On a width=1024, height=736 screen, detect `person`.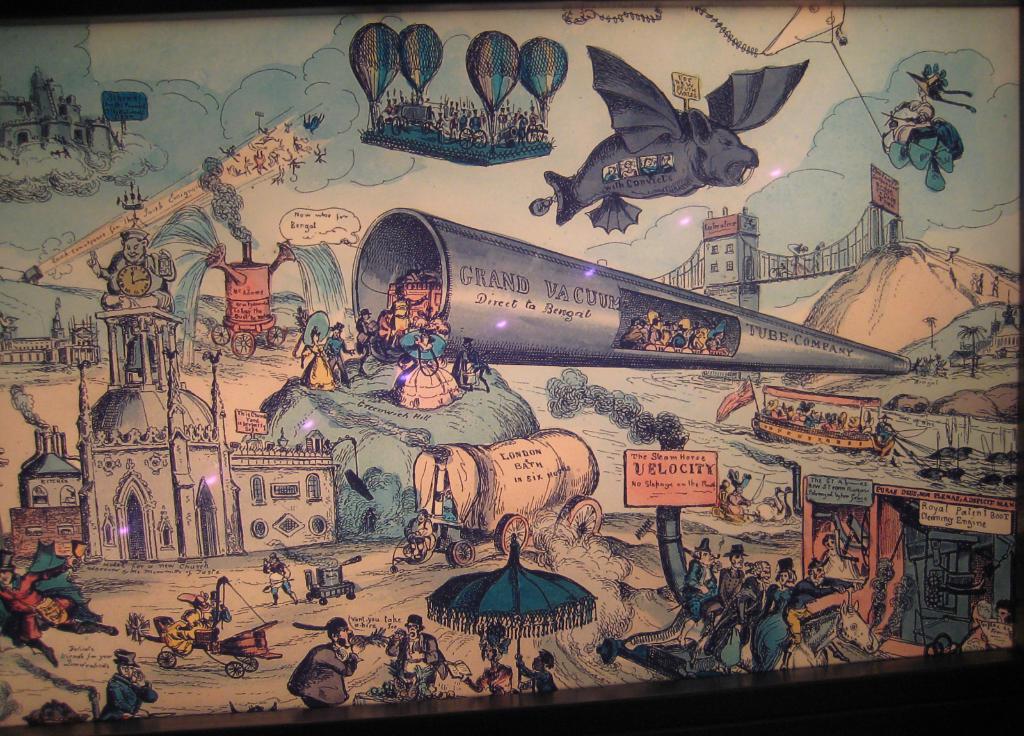
(x1=90, y1=227, x2=168, y2=310).
